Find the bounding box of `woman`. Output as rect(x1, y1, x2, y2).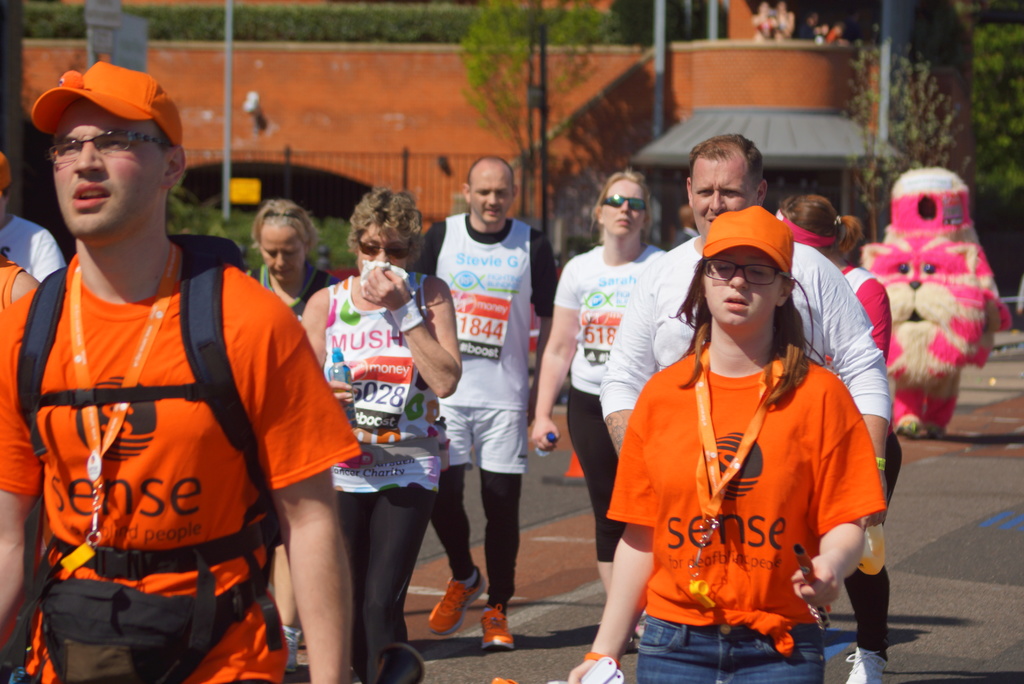
rect(532, 168, 671, 651).
